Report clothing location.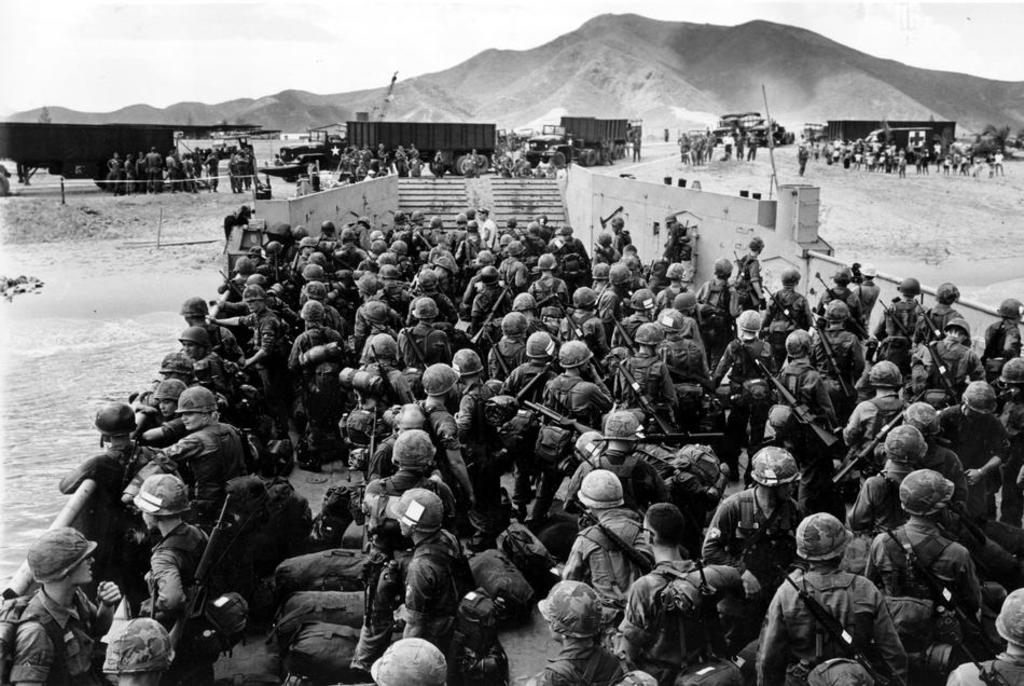
Report: pyautogui.locateOnScreen(761, 537, 902, 684).
